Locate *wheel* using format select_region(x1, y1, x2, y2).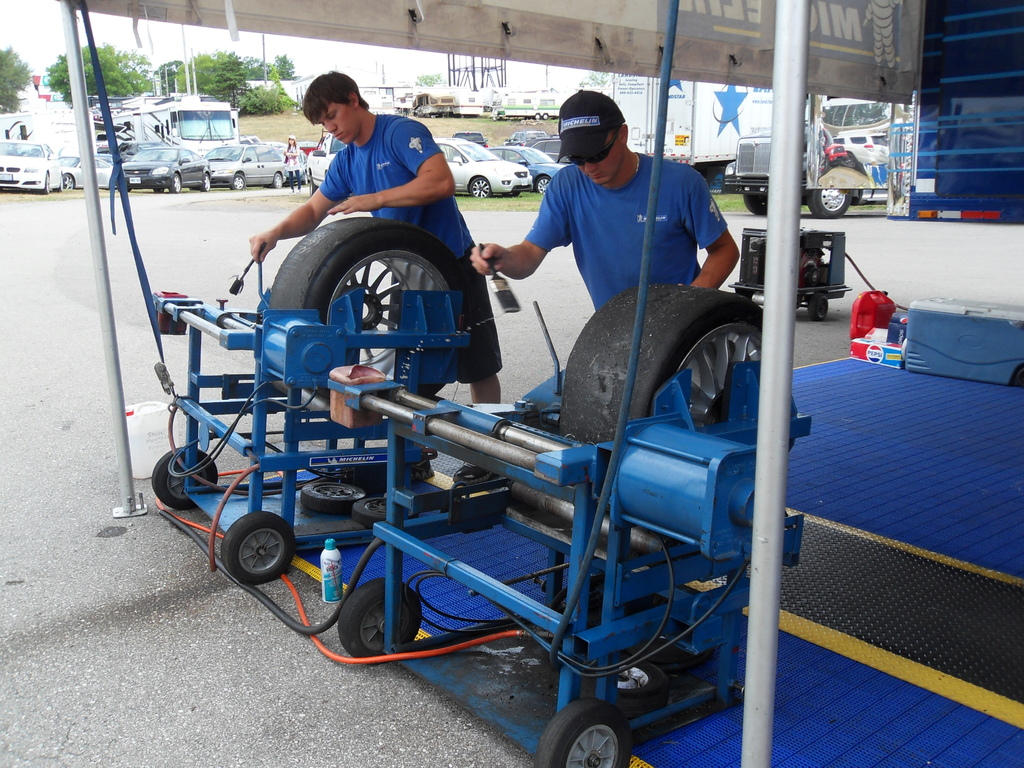
select_region(232, 170, 246, 193).
